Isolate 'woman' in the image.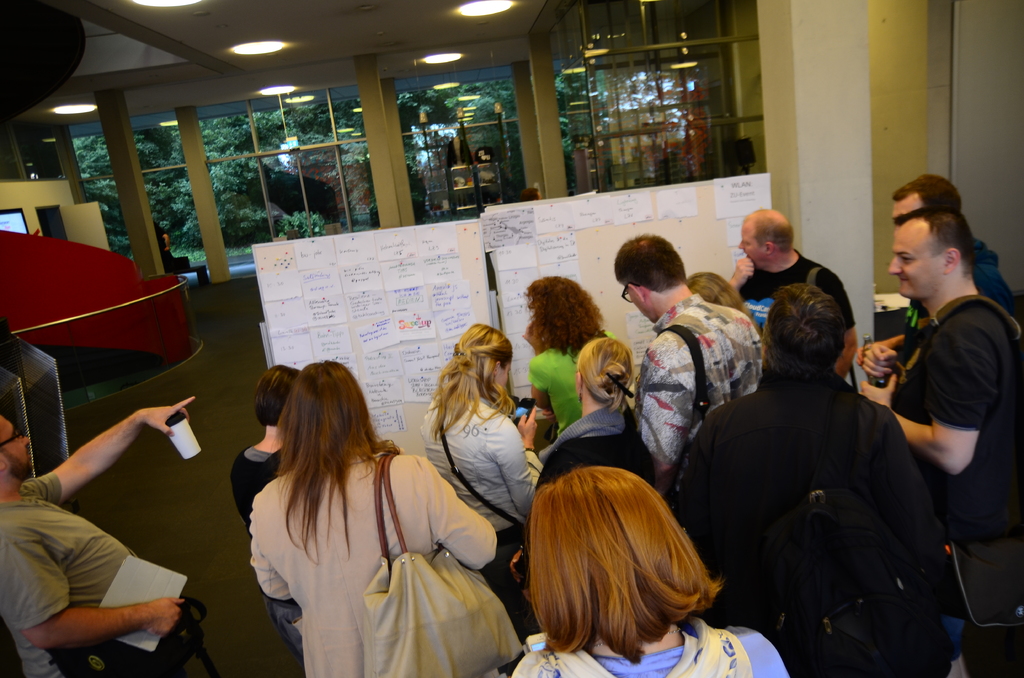
Isolated region: BBox(422, 322, 540, 677).
